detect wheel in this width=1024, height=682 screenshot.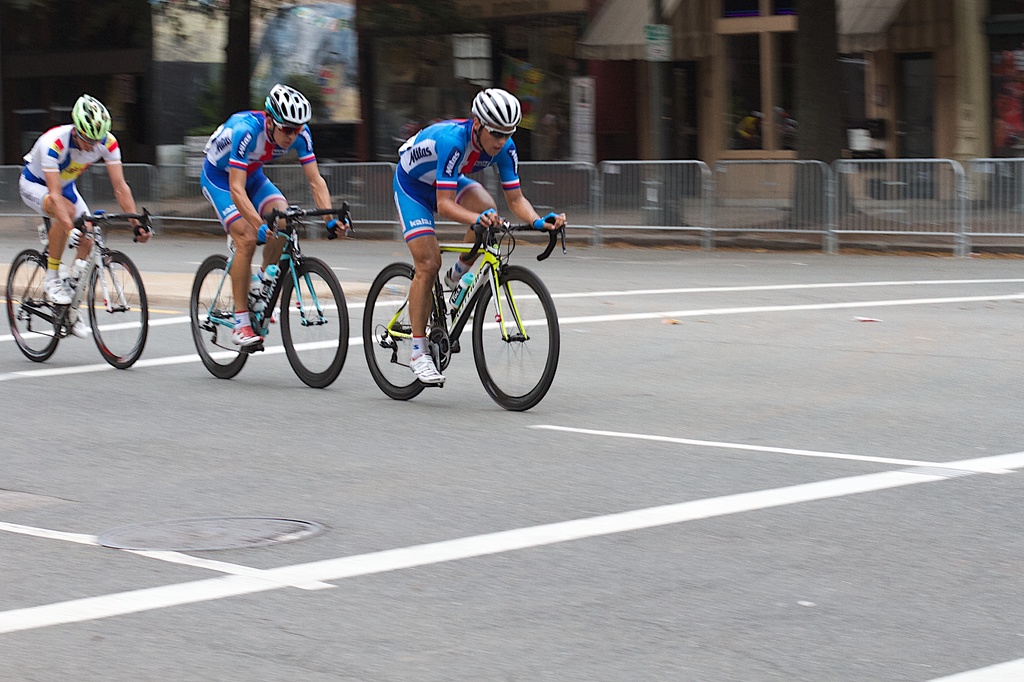
Detection: {"x1": 4, "y1": 244, "x2": 64, "y2": 364}.
